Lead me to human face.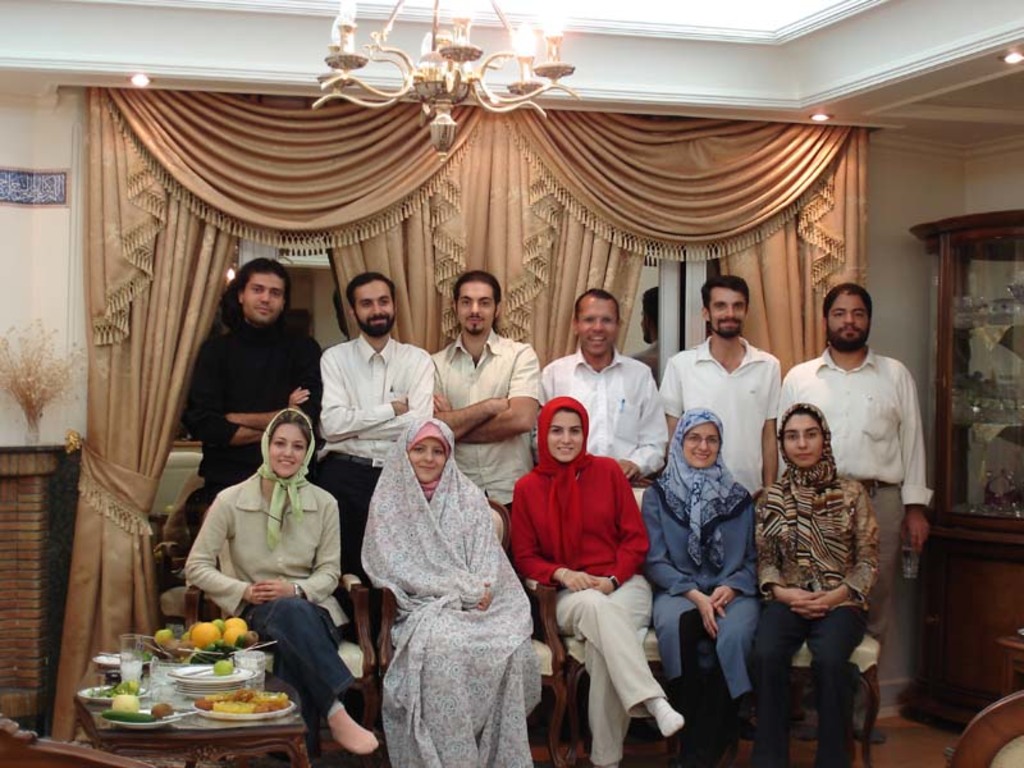
Lead to pyautogui.locateOnScreen(827, 291, 876, 351).
